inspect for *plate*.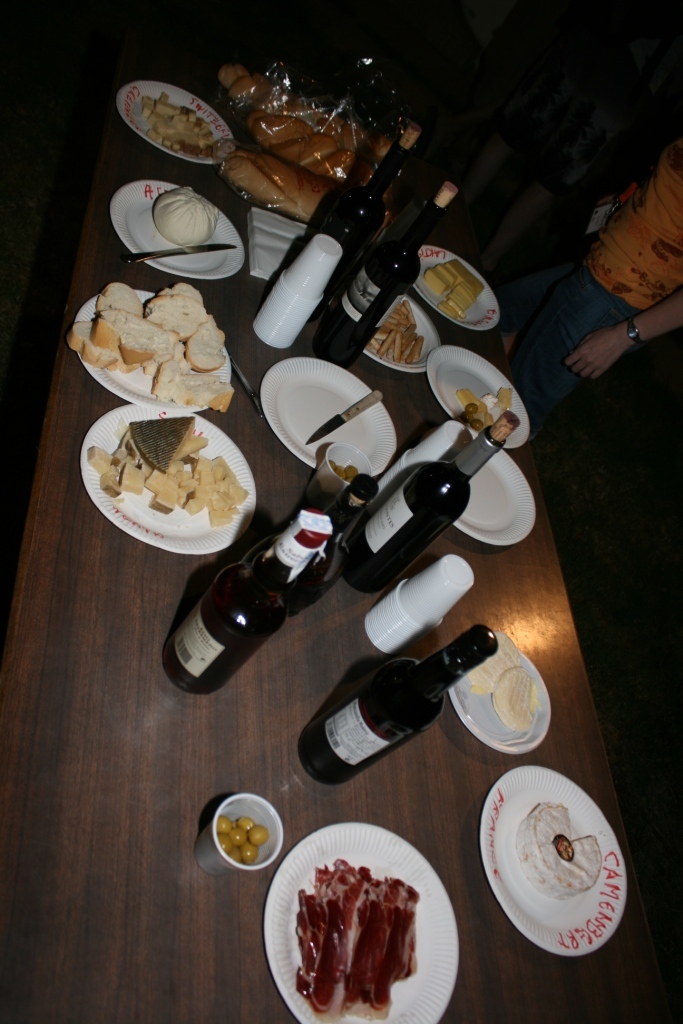
Inspection: <box>434,349,529,448</box>.
